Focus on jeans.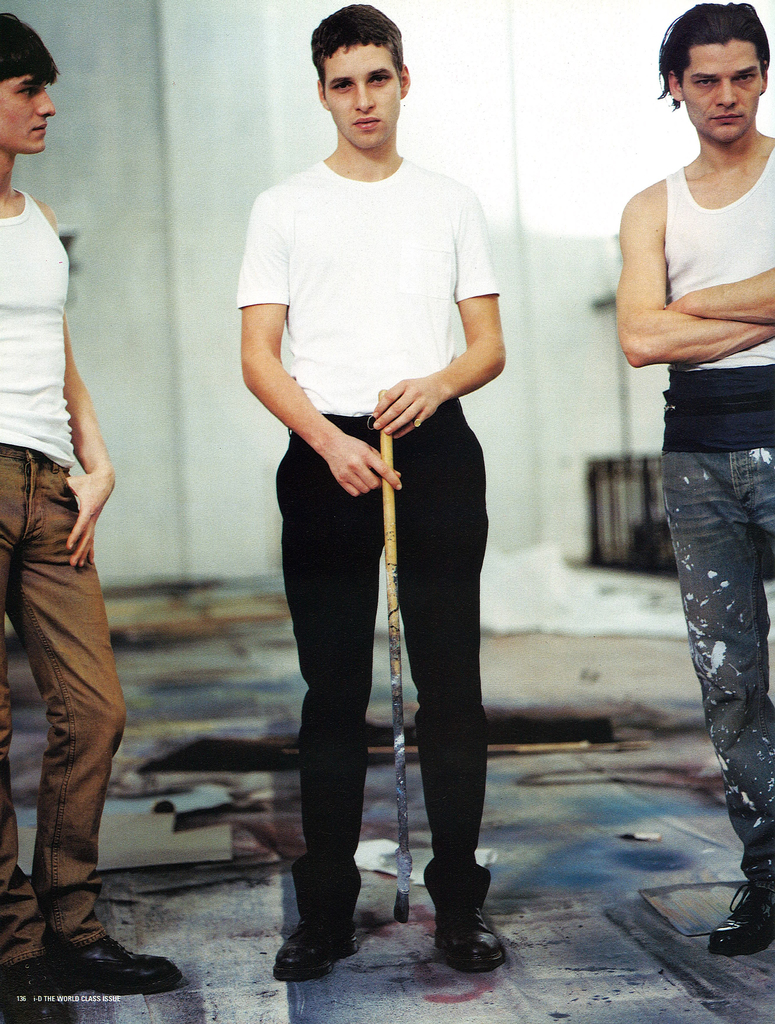
Focused at box(663, 447, 774, 876).
